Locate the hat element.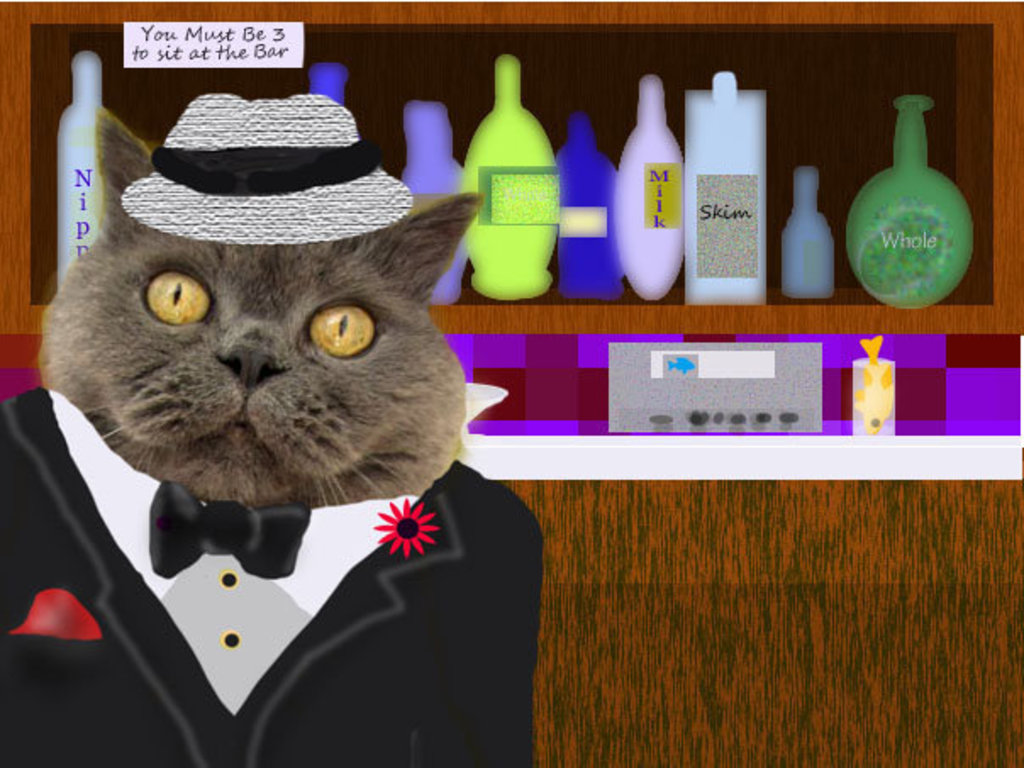
Element bbox: box(117, 88, 414, 246).
